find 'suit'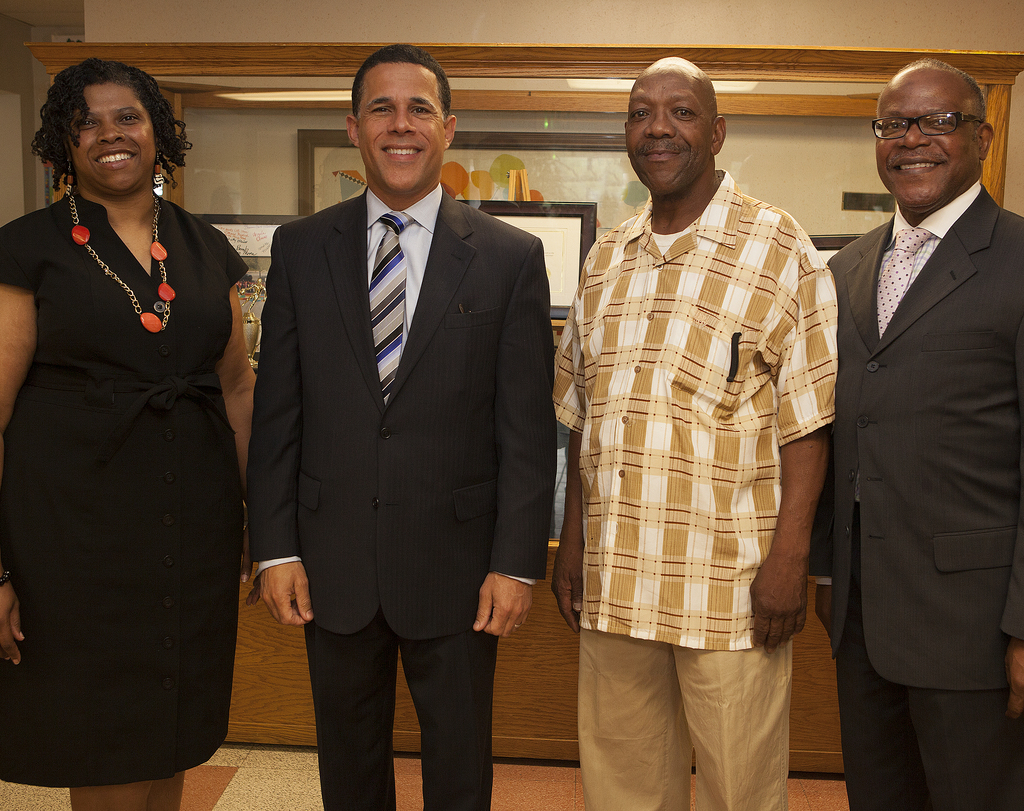
region(248, 188, 553, 810)
